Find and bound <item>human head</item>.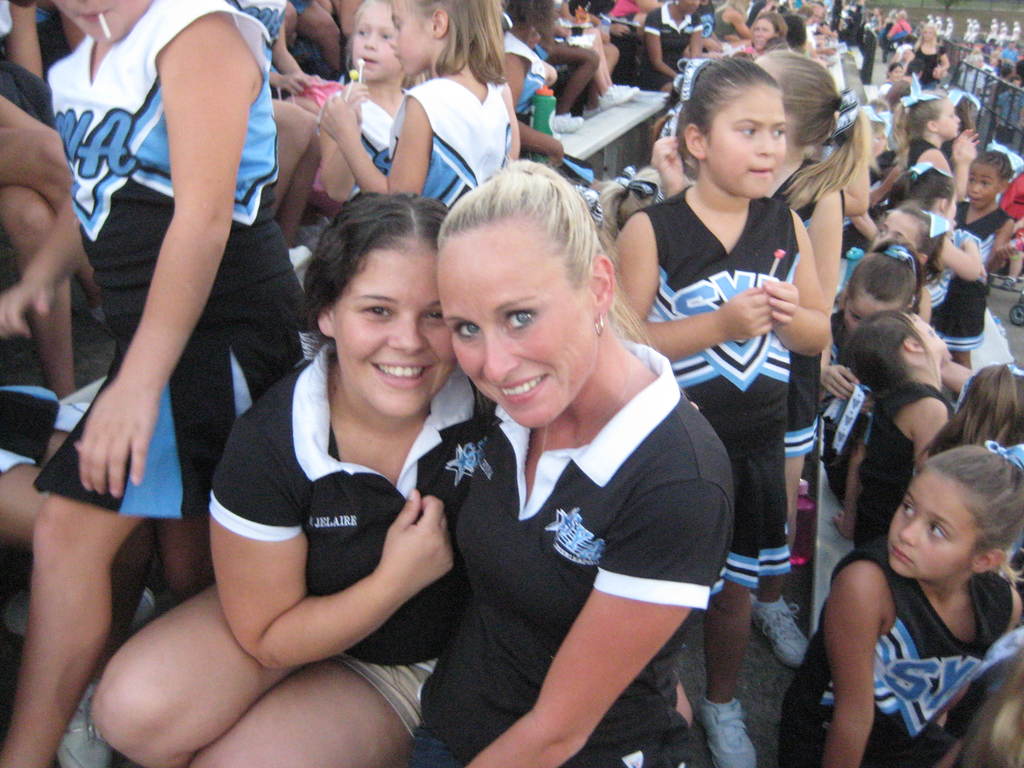
Bound: BBox(886, 58, 901, 80).
